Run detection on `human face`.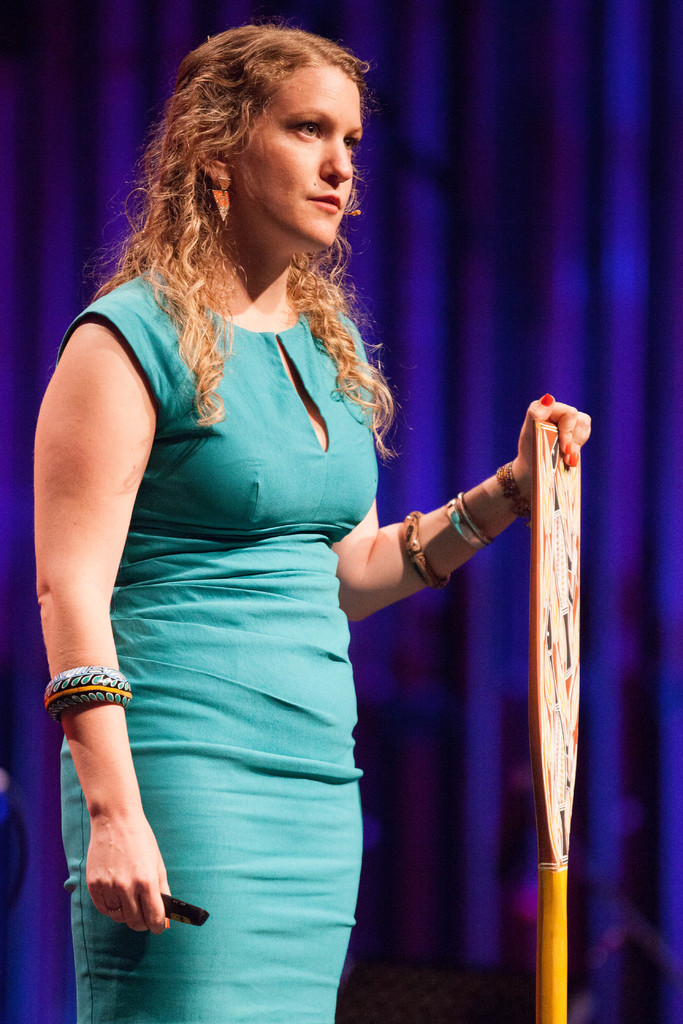
Result: bbox=[238, 64, 364, 244].
